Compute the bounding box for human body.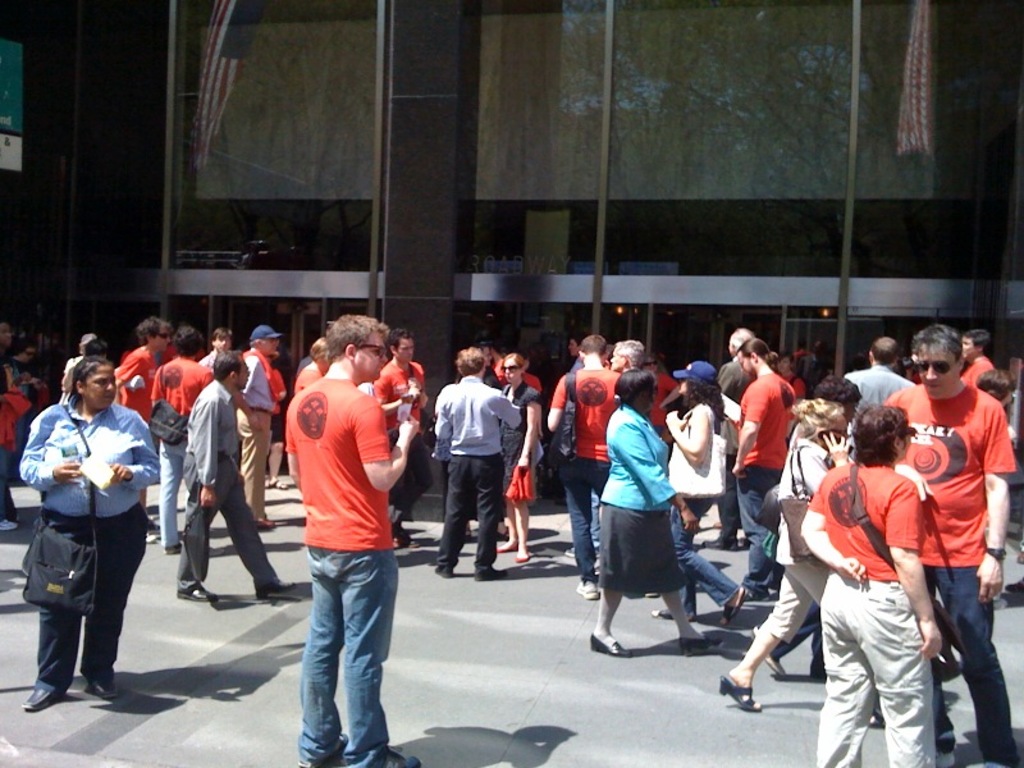
Rect(649, 364, 675, 452).
